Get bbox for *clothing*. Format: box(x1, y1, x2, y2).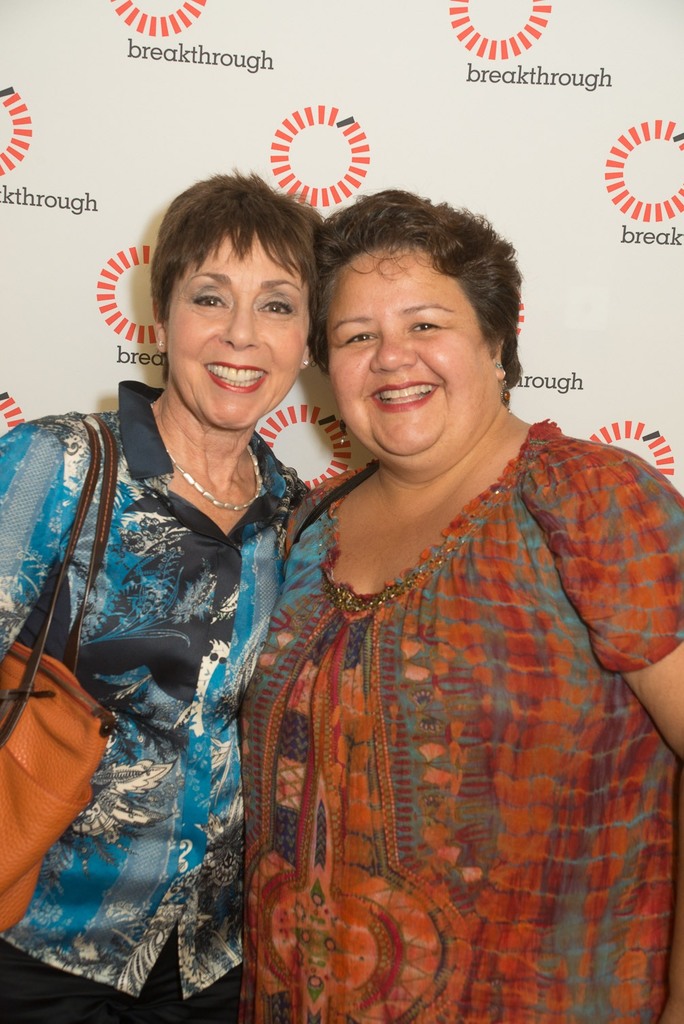
box(0, 381, 315, 1017).
